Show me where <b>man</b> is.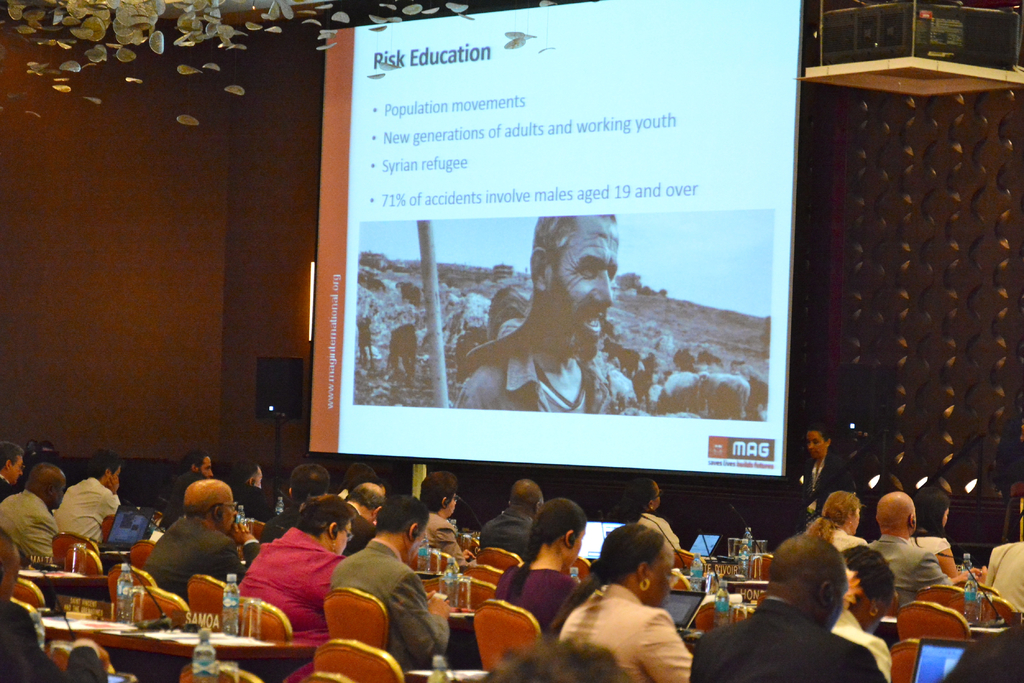
<b>man</b> is at region(157, 446, 220, 536).
